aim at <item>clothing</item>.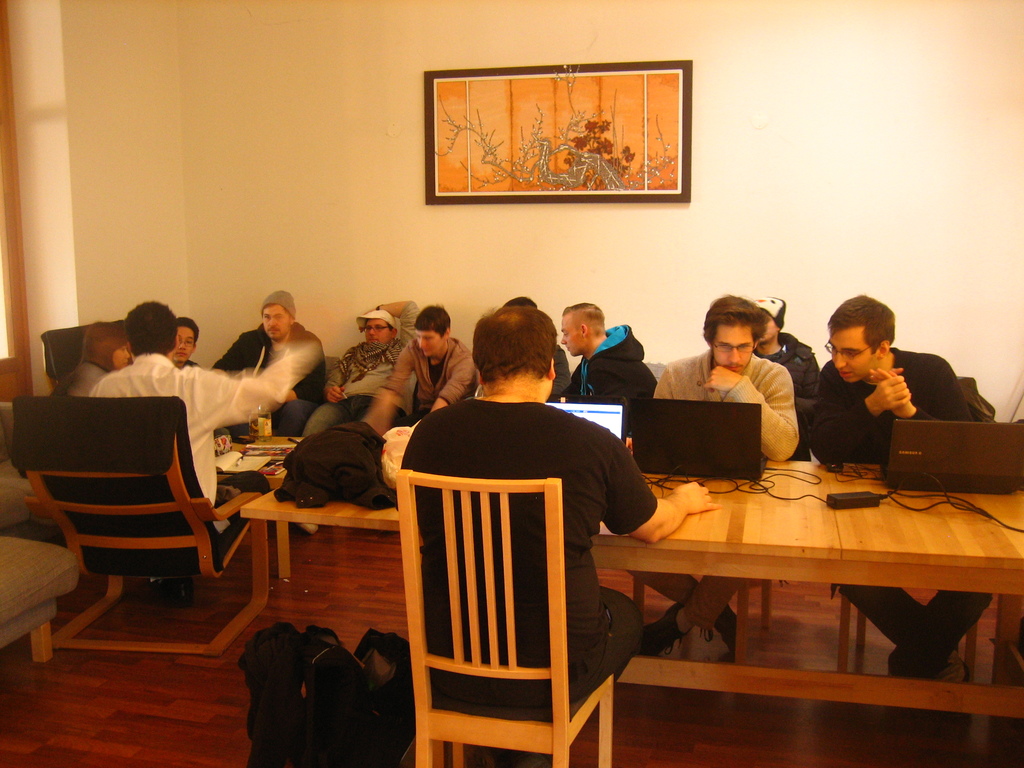
Aimed at (x1=814, y1=348, x2=1000, y2=696).
